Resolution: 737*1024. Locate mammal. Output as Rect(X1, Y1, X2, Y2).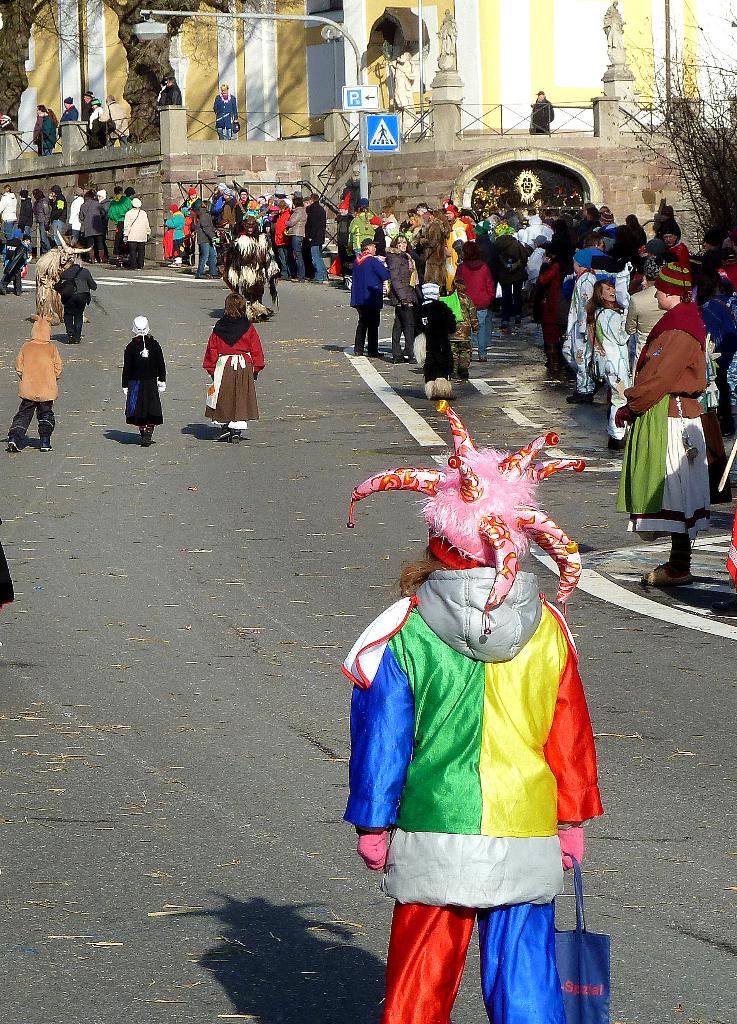
Rect(6, 310, 54, 451).
